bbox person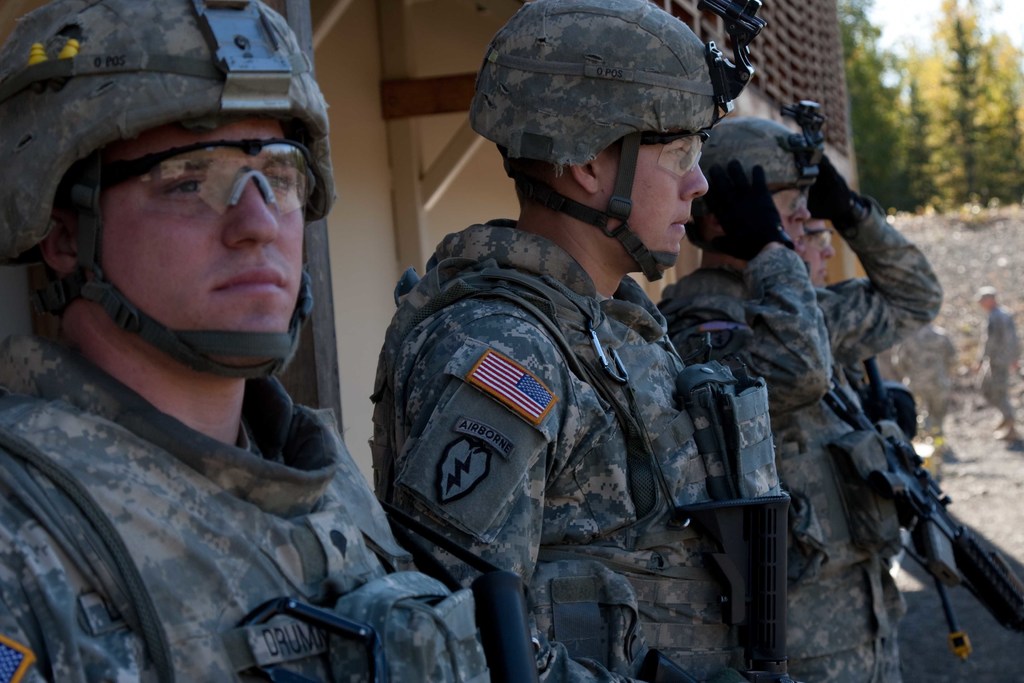
box=[984, 293, 1023, 453]
